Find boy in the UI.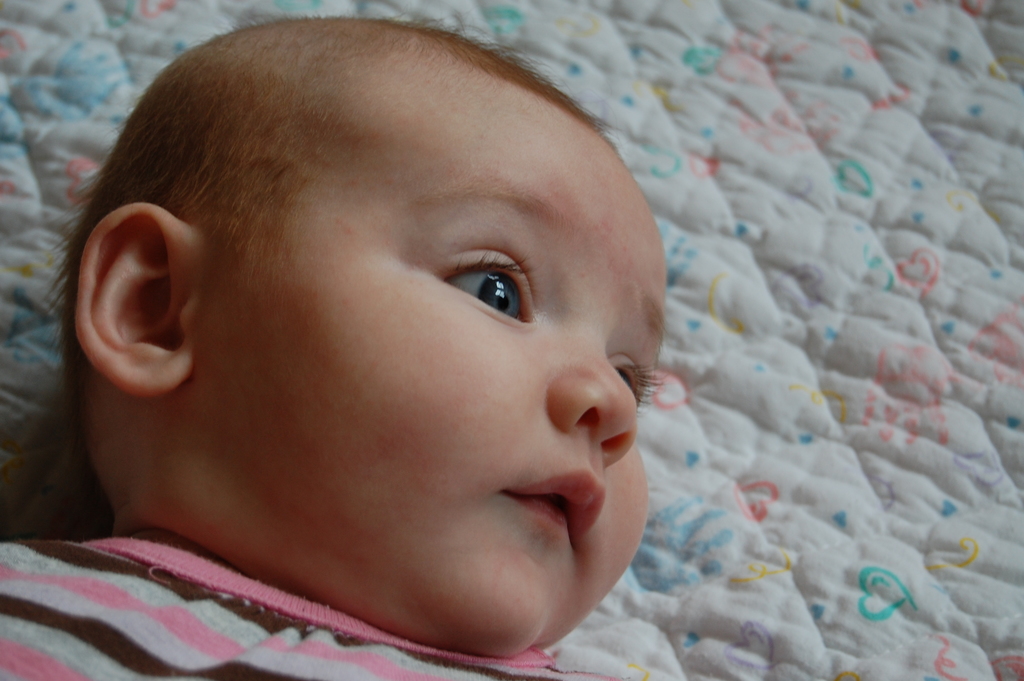
UI element at <box>0,12,670,680</box>.
